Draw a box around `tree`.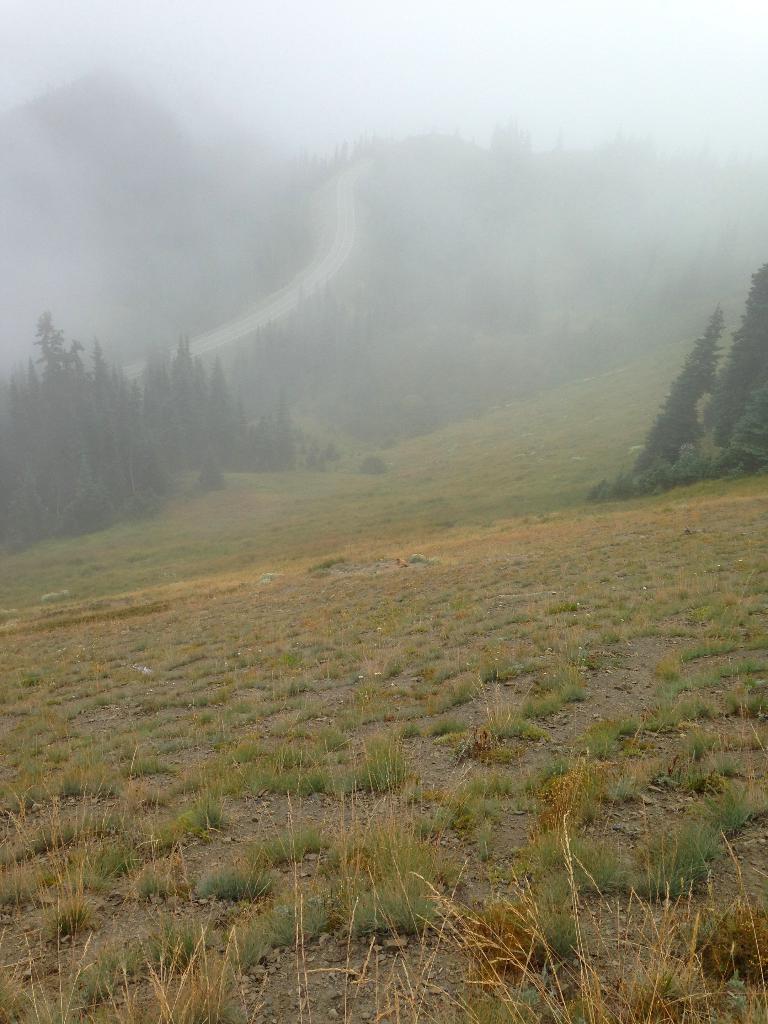
641 260 767 478.
